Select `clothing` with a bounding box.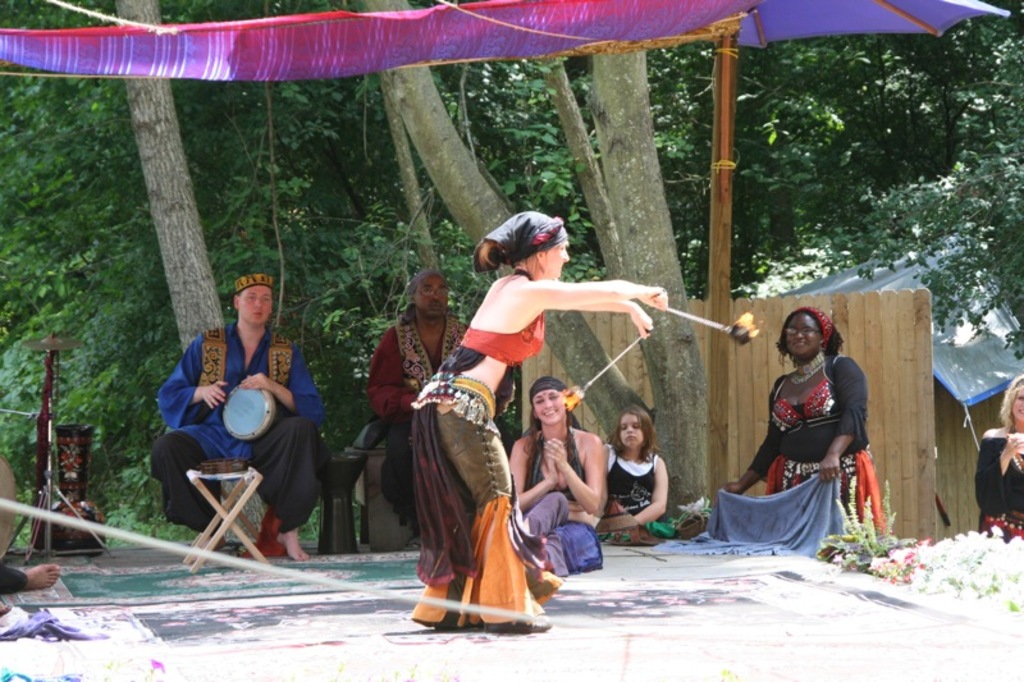
x1=602 y1=449 x2=666 y2=531.
